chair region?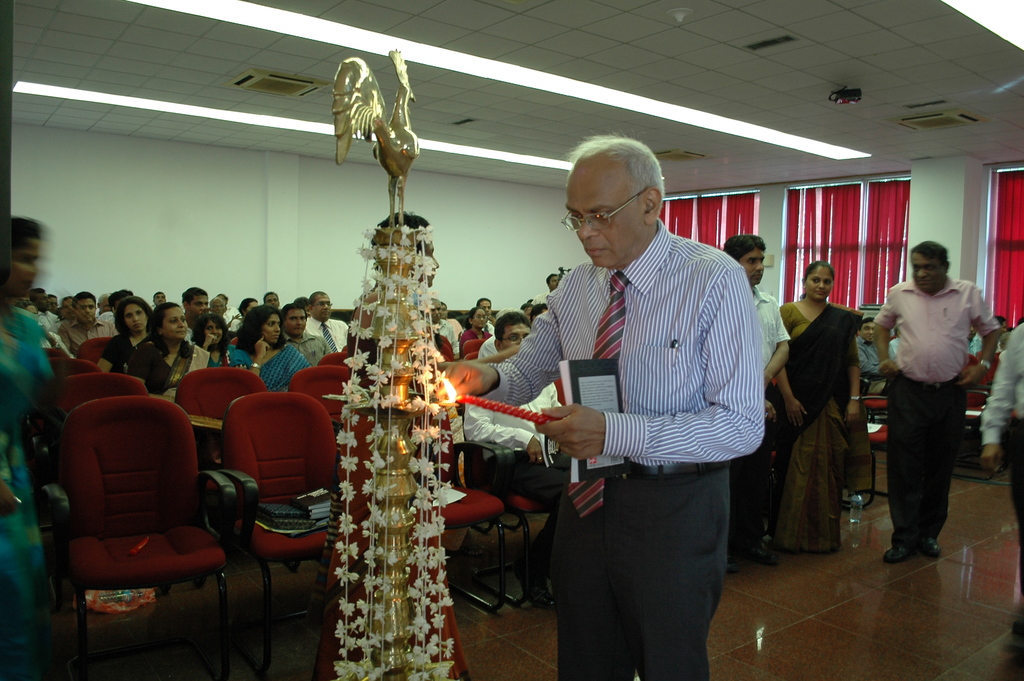
<box>766,378,786,532</box>
